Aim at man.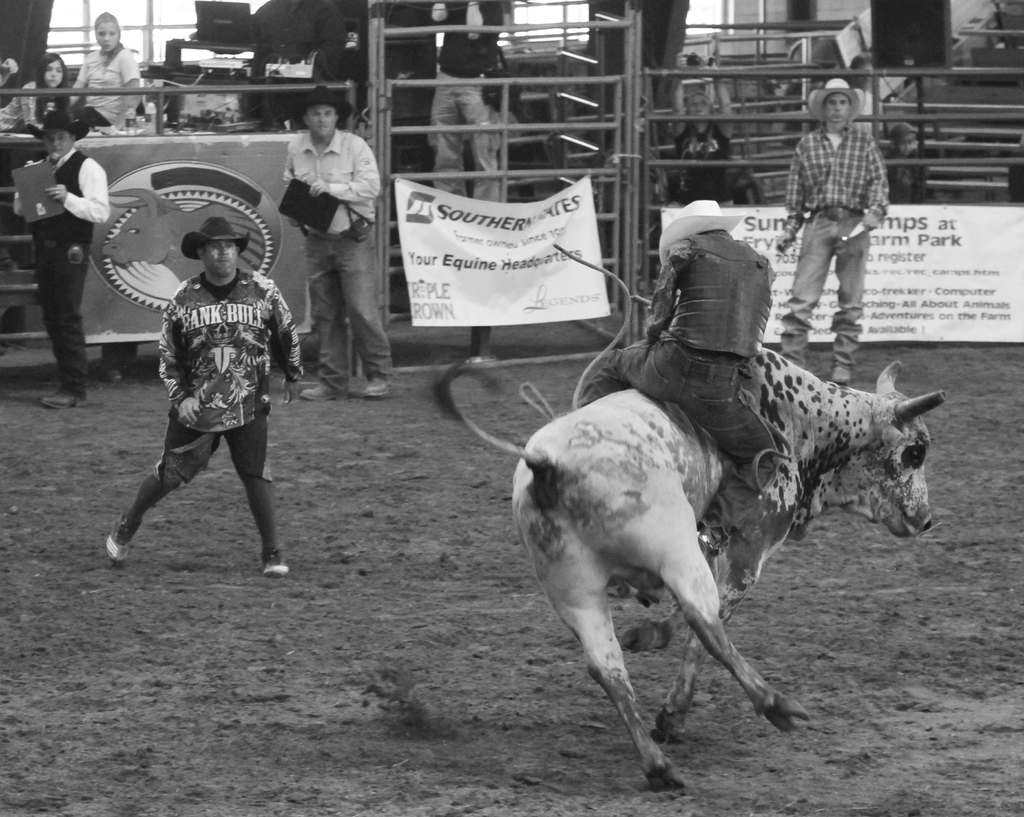
Aimed at {"left": 579, "top": 199, "right": 796, "bottom": 556}.
